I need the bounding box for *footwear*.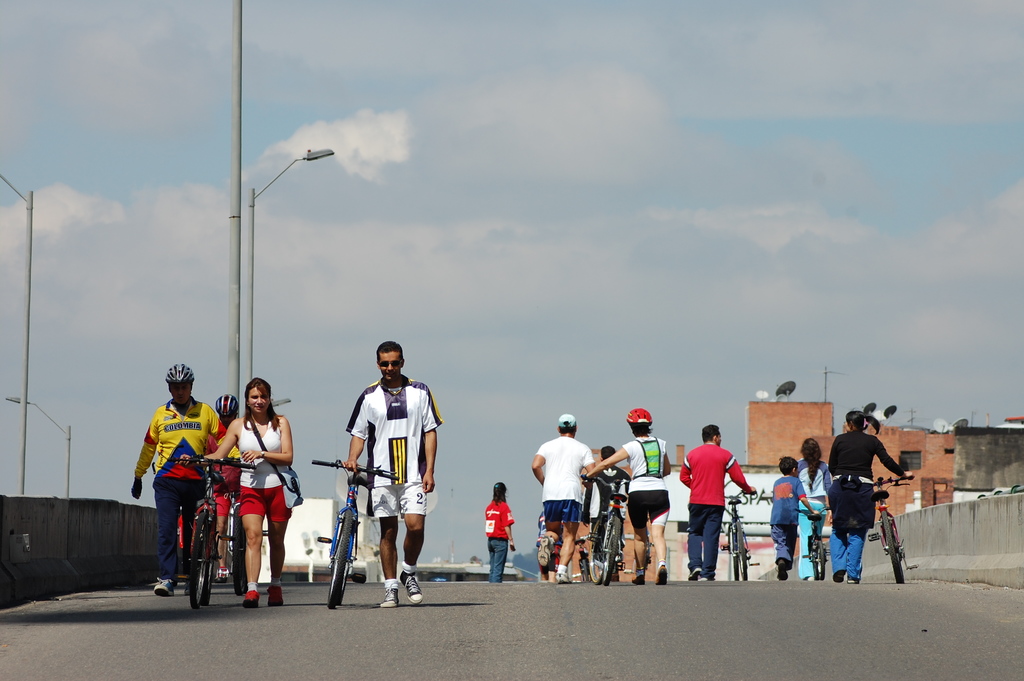
Here it is: 690:568:706:582.
